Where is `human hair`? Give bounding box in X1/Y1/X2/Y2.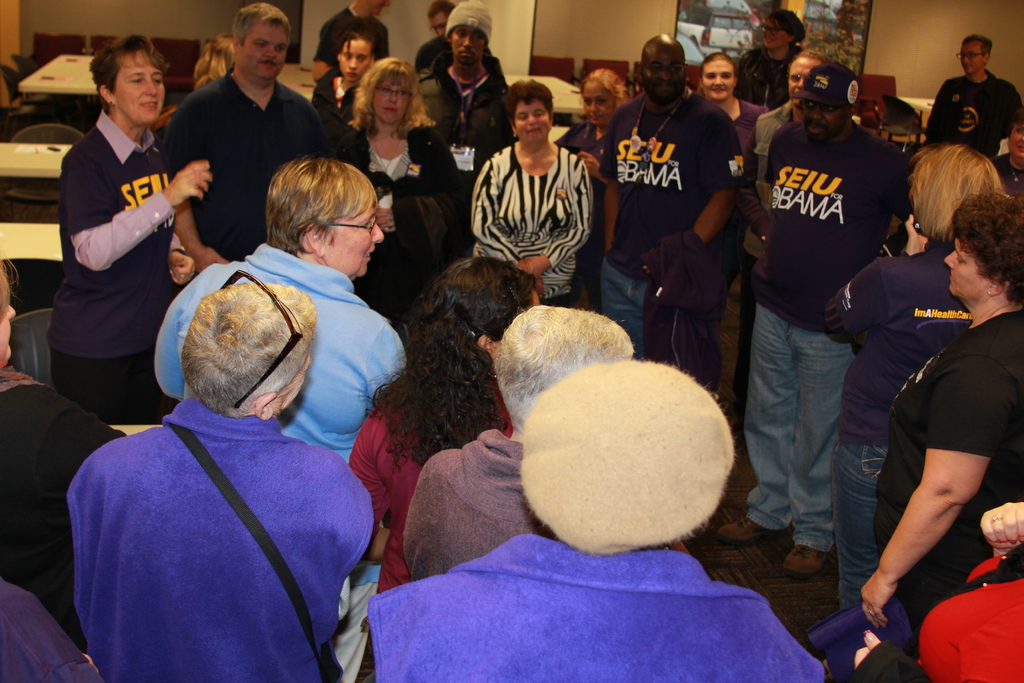
504/300/636/425.
